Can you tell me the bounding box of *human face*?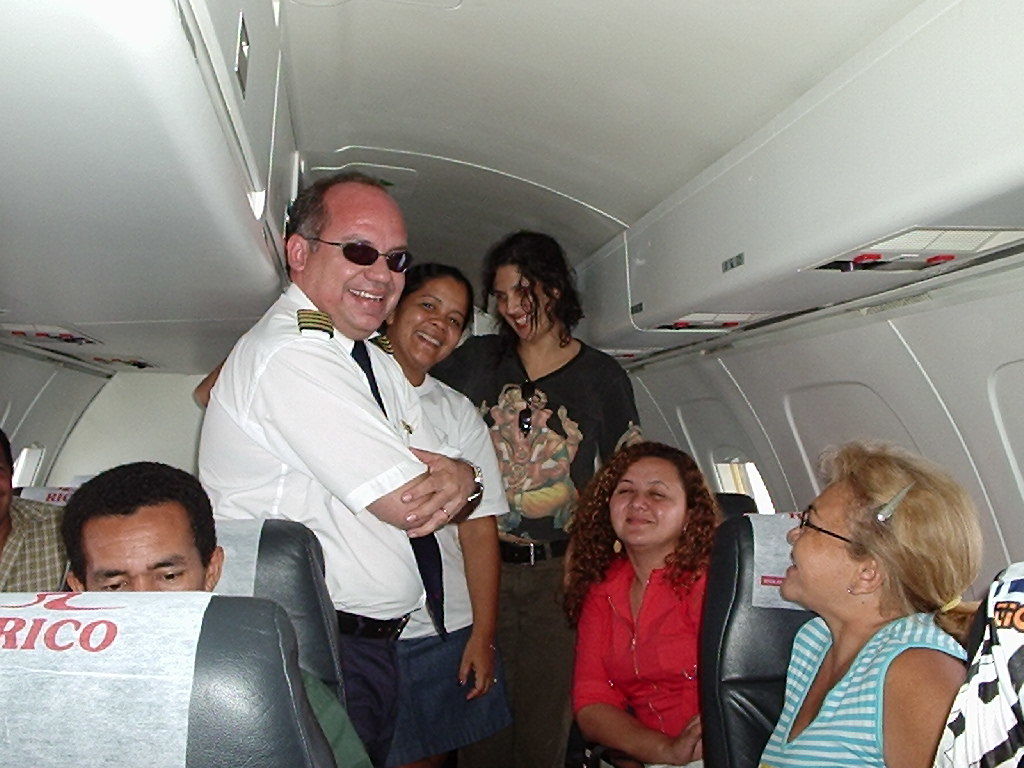
494:265:550:339.
